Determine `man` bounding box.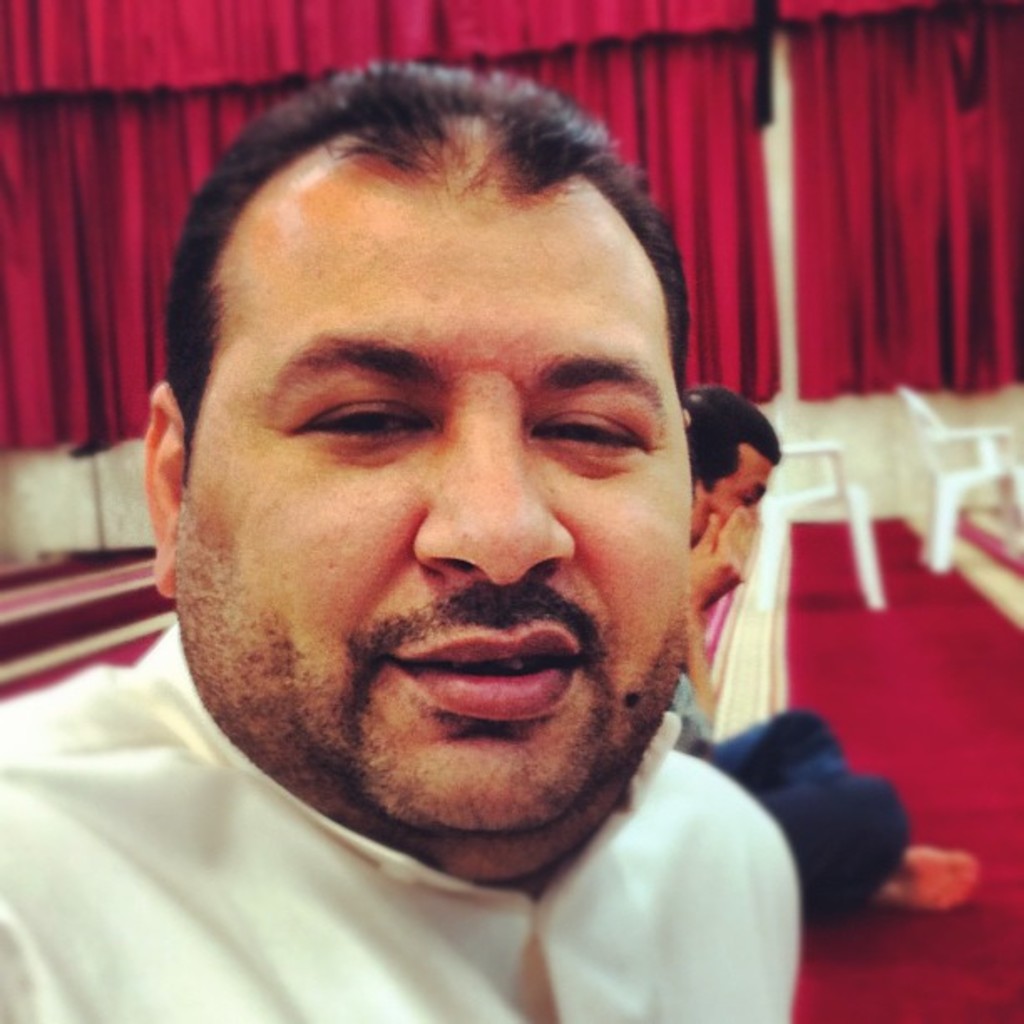
Determined: box=[646, 383, 975, 917].
